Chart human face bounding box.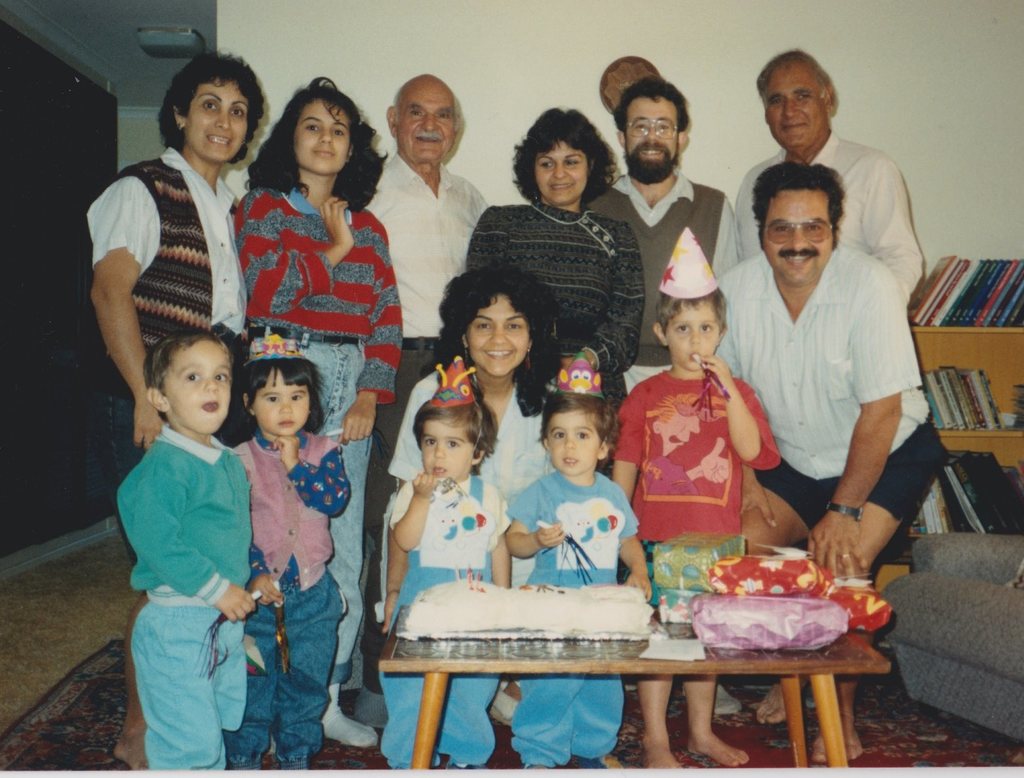
Charted: {"x1": 164, "y1": 331, "x2": 236, "y2": 433}.
